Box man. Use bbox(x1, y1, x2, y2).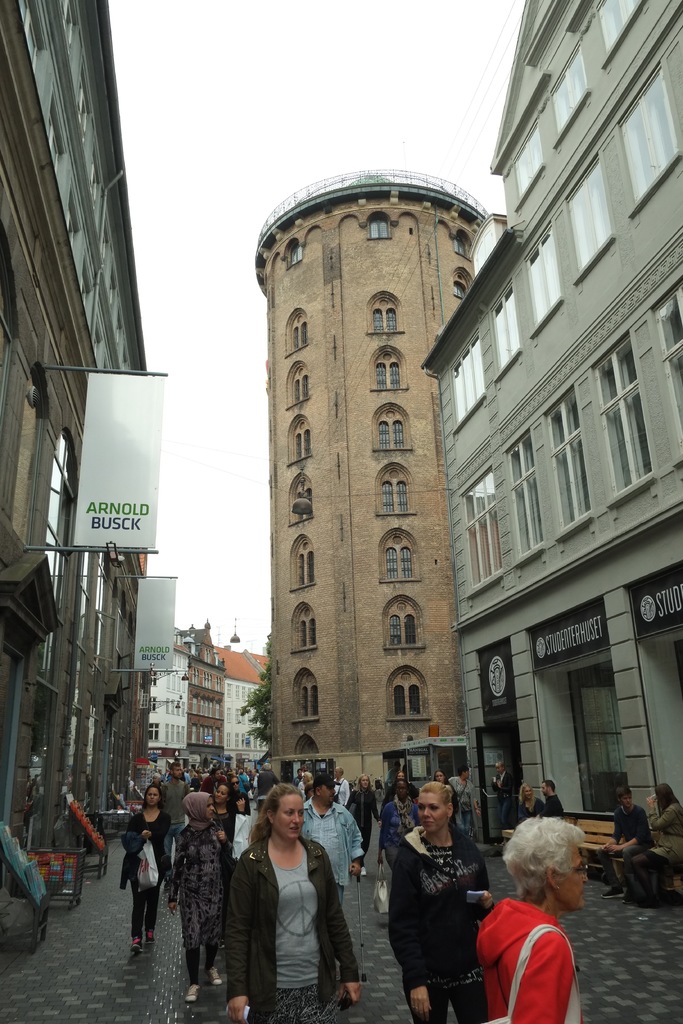
bbox(538, 778, 564, 817).
